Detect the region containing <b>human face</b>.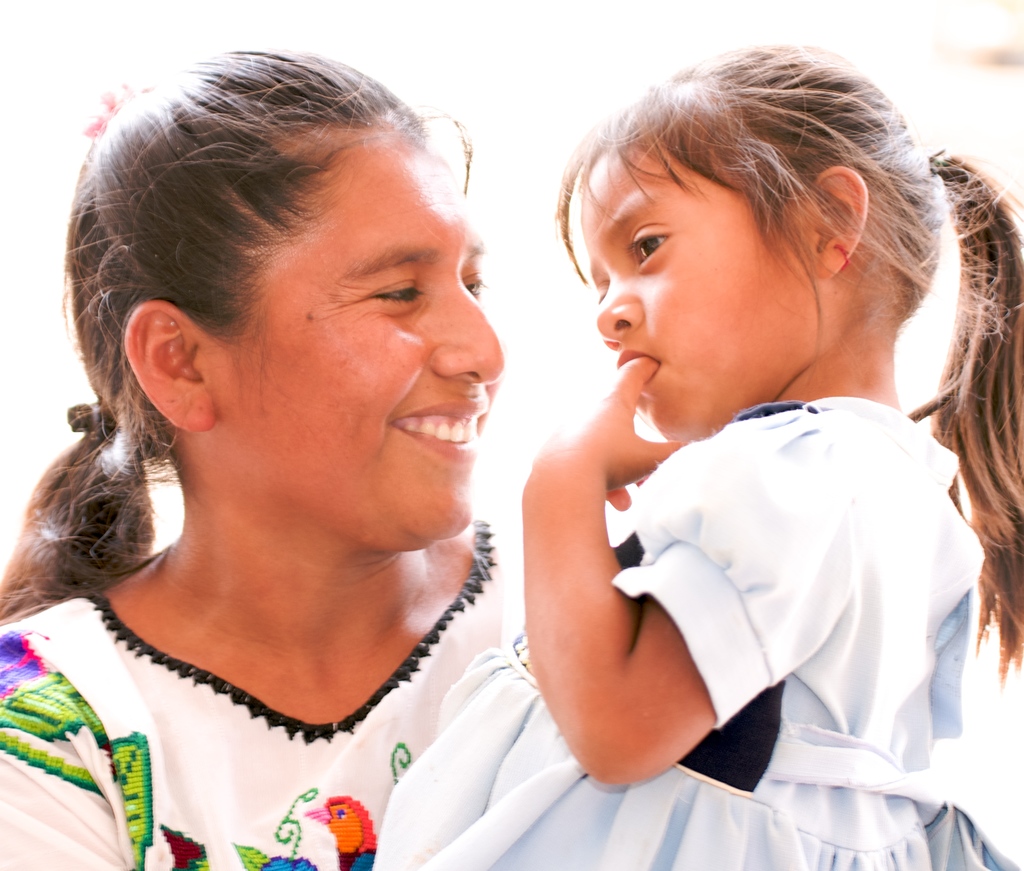
select_region(218, 138, 508, 541).
